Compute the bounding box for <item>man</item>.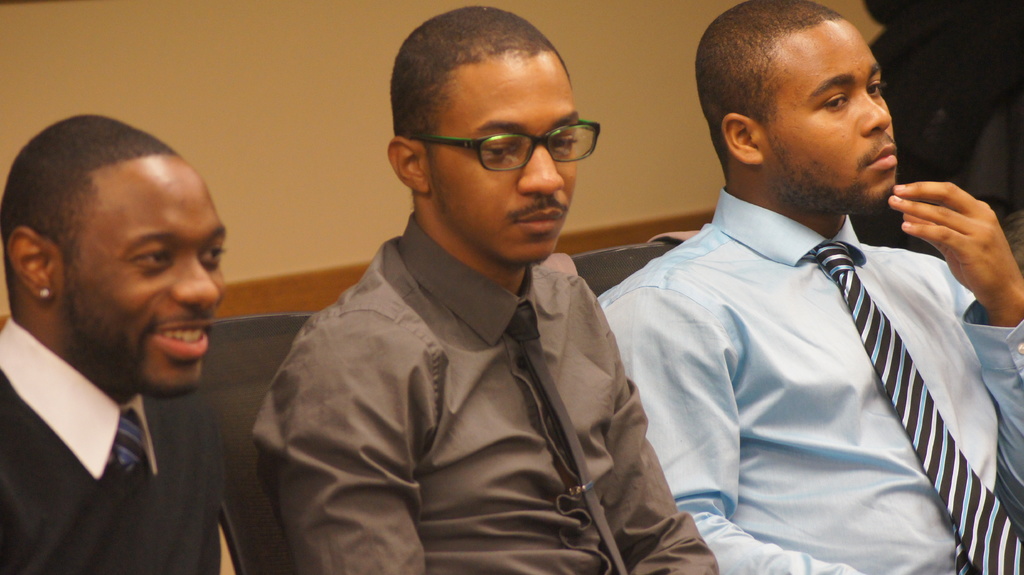
<box>248,0,716,574</box>.
